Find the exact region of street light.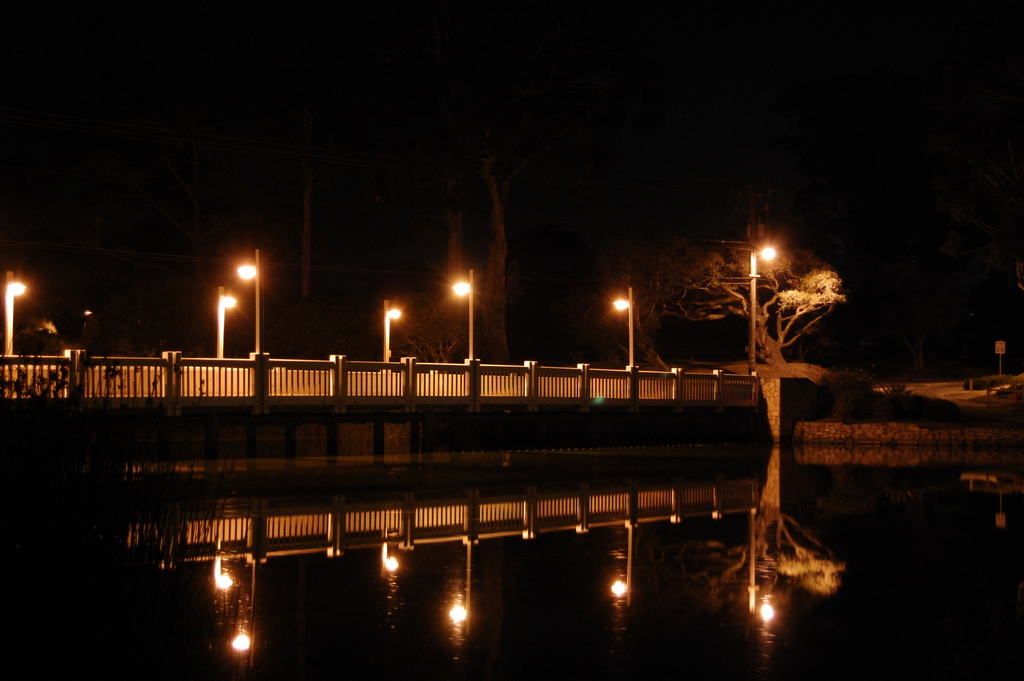
Exact region: 609:286:636:368.
